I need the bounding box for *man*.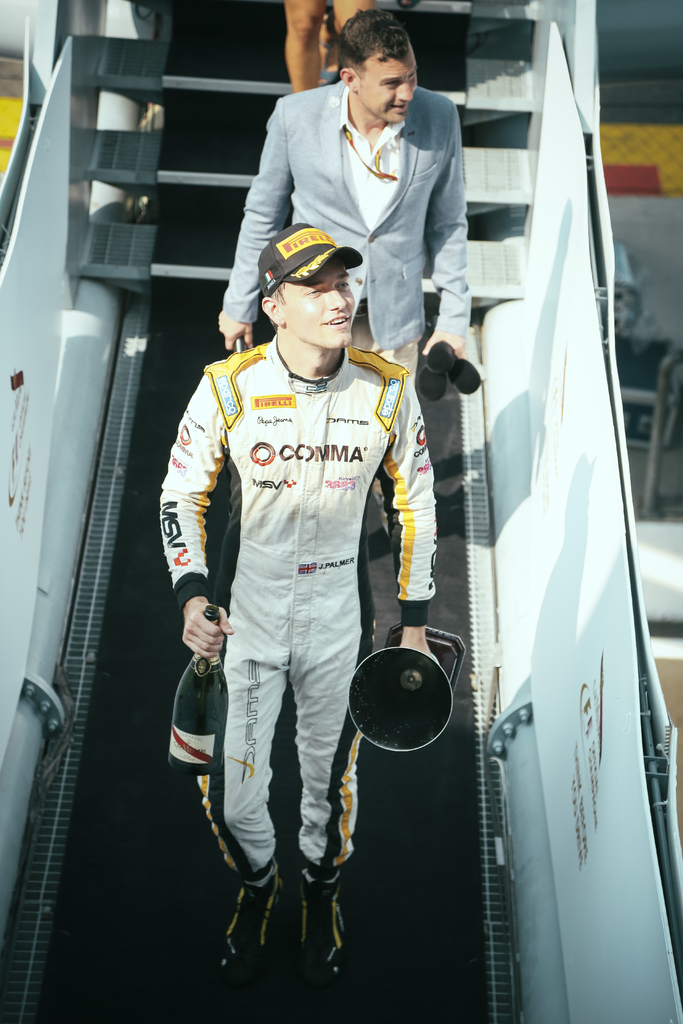
Here it is: {"x1": 162, "y1": 218, "x2": 441, "y2": 987}.
